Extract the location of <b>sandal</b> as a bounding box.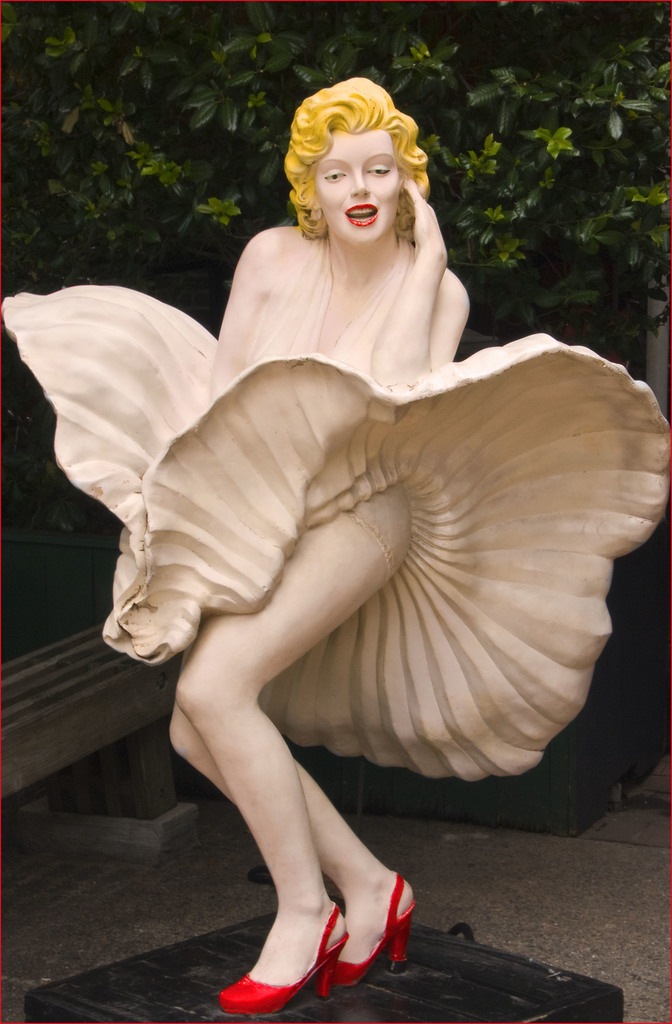
x1=216, y1=893, x2=368, y2=1006.
